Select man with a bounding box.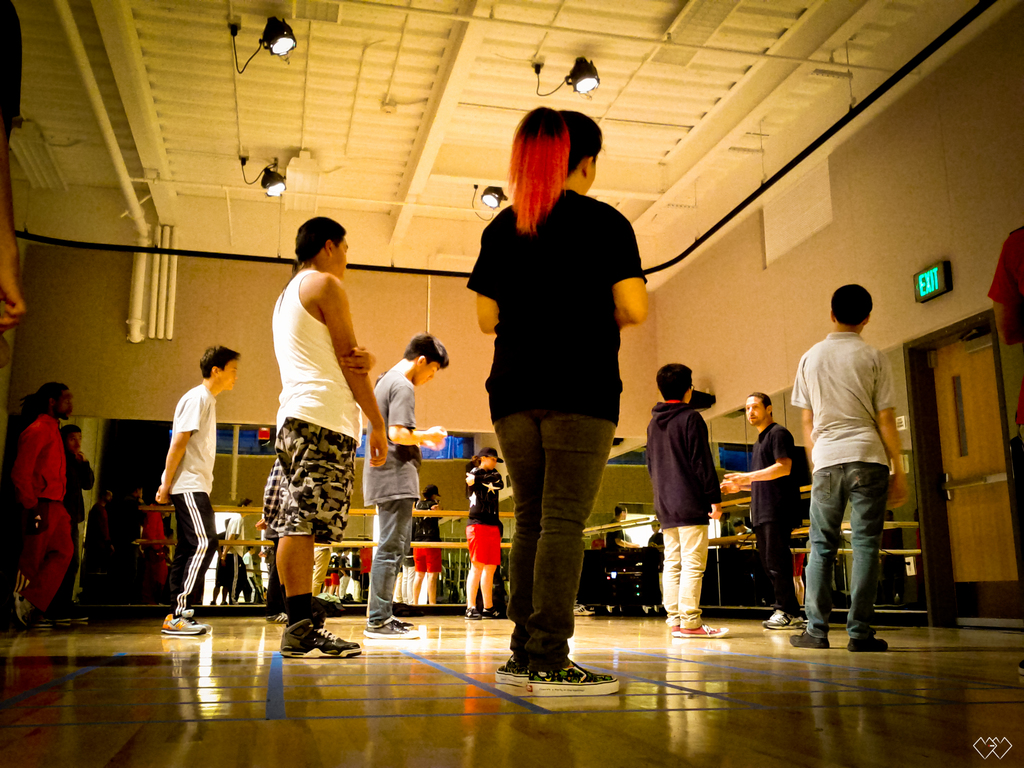
l=148, t=339, r=241, b=637.
